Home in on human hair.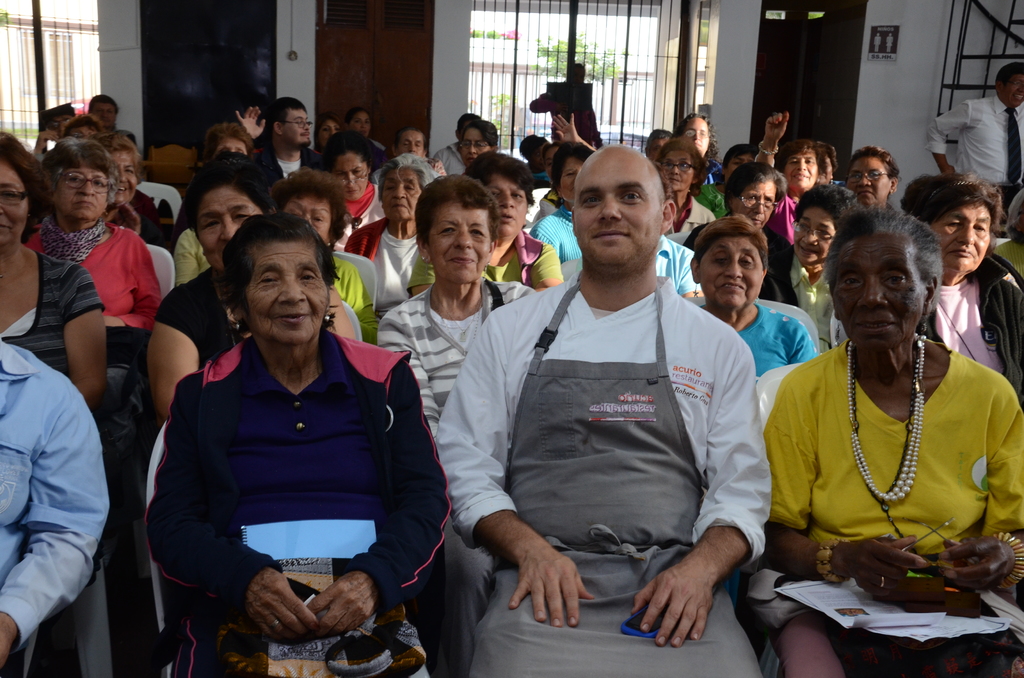
Homed in at [x1=460, y1=118, x2=500, y2=152].
